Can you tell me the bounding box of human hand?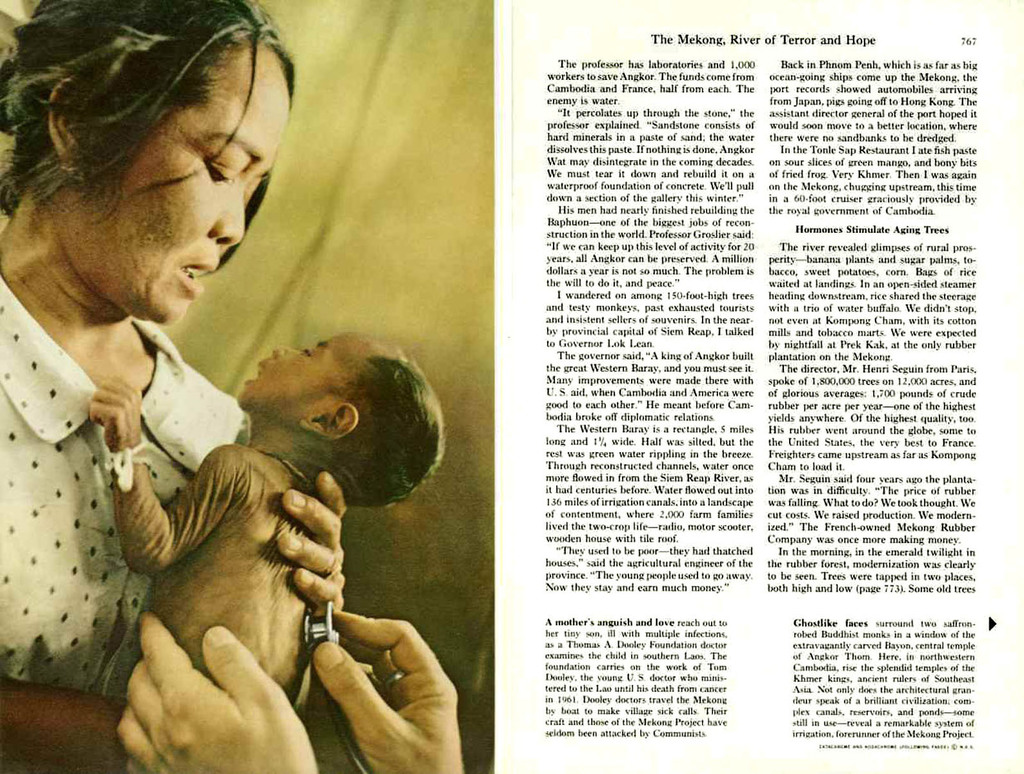
box=[88, 375, 145, 452].
